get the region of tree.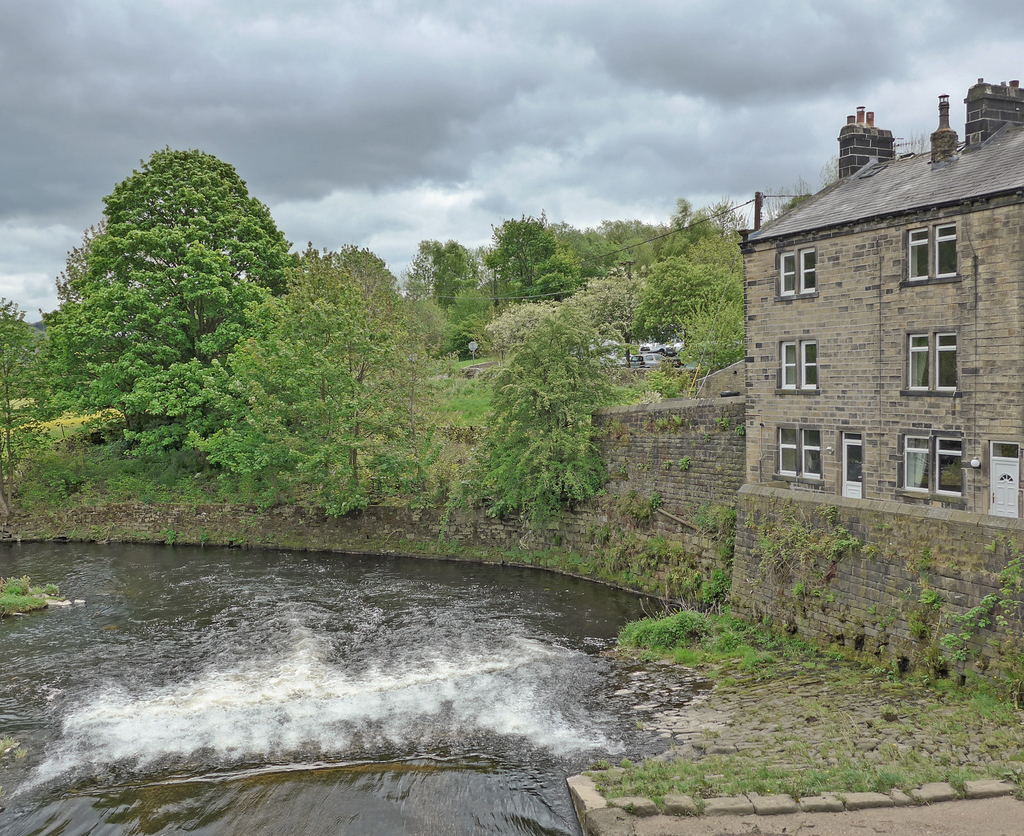
(561,272,653,372).
